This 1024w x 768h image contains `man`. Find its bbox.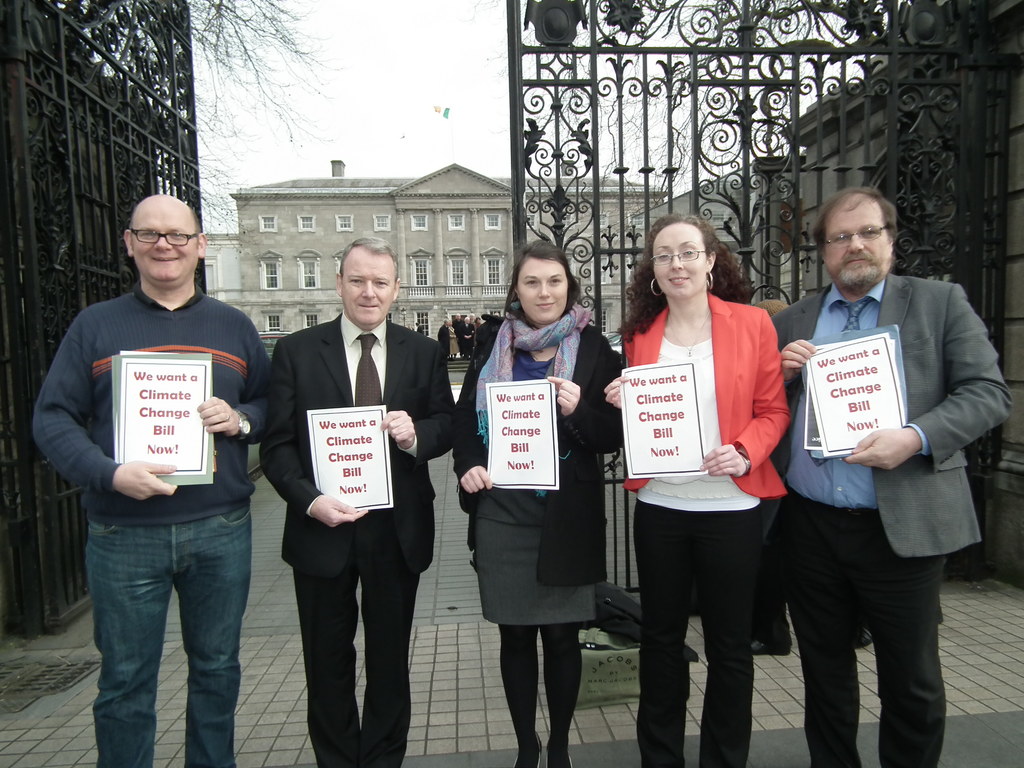
crop(765, 187, 998, 724).
